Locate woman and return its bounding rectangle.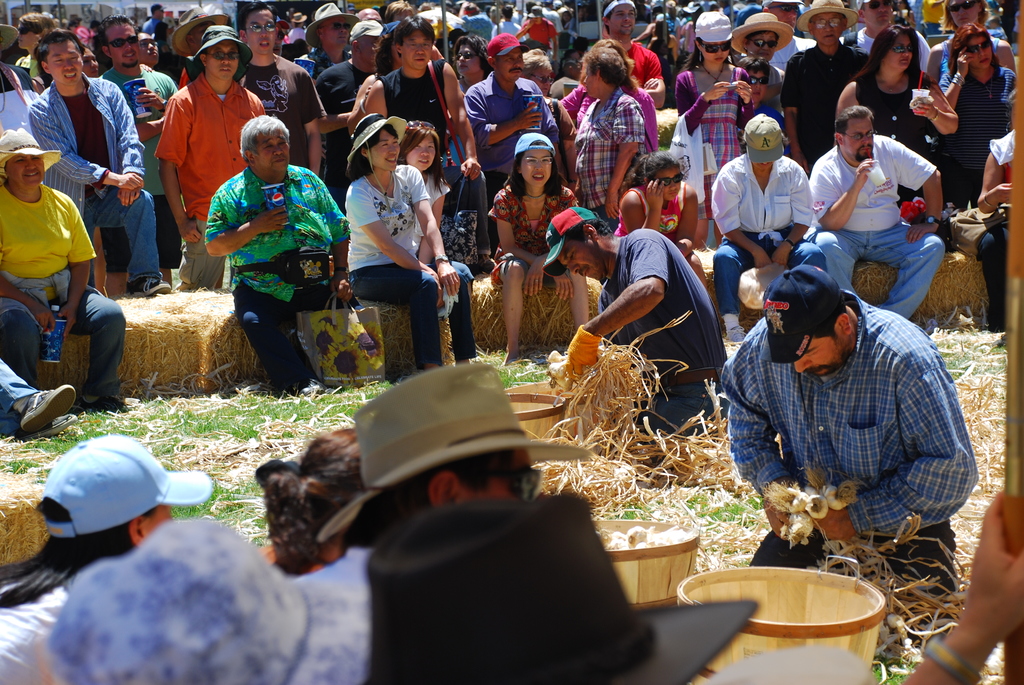
bbox=[675, 12, 754, 252].
